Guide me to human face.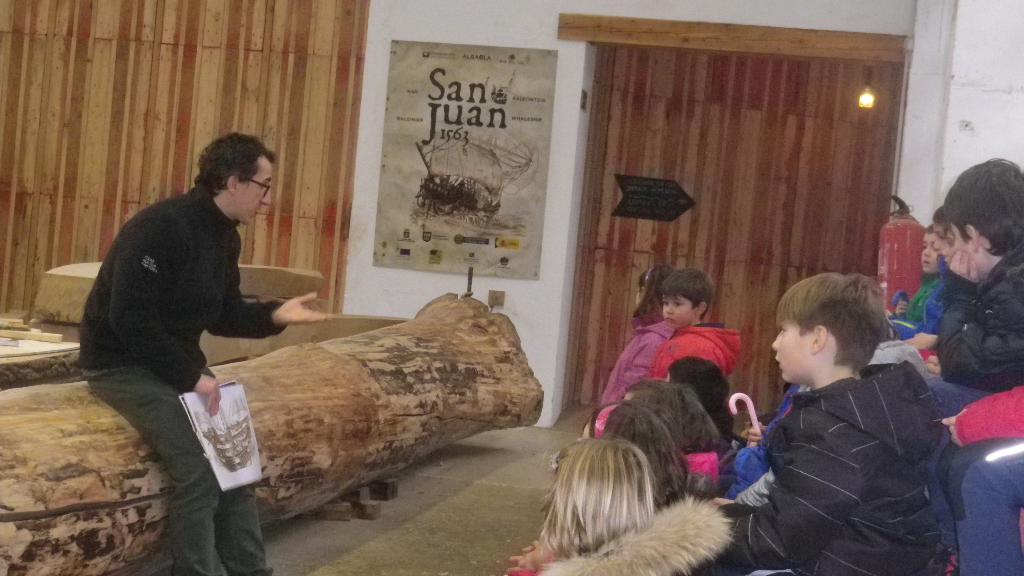
Guidance: <region>944, 224, 973, 263</region>.
